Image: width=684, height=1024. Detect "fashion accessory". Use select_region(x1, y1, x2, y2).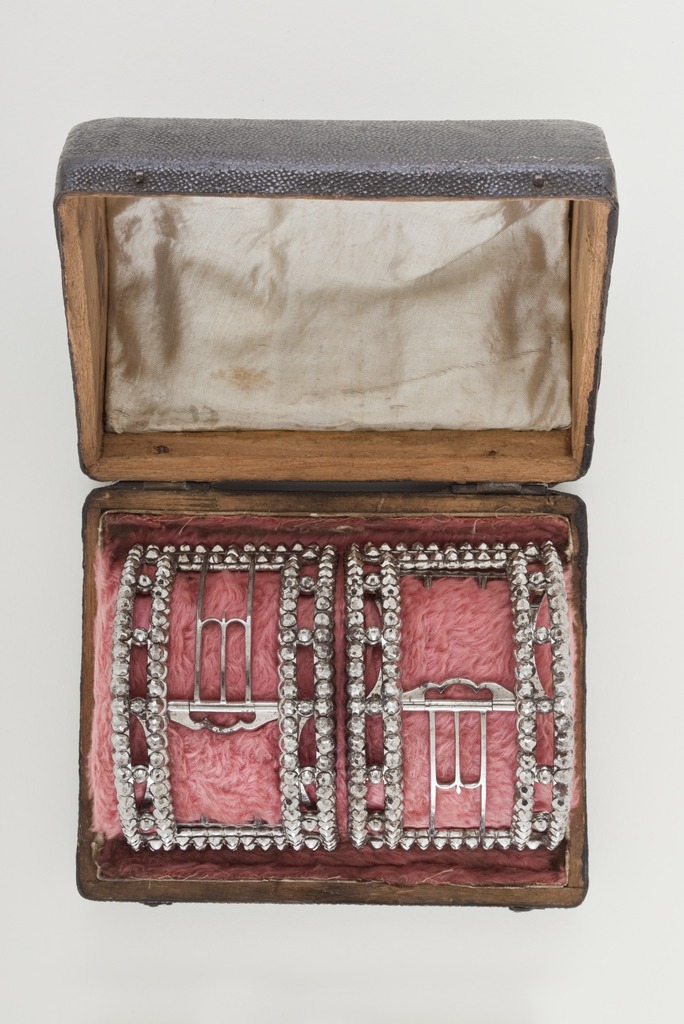
select_region(108, 540, 345, 851).
